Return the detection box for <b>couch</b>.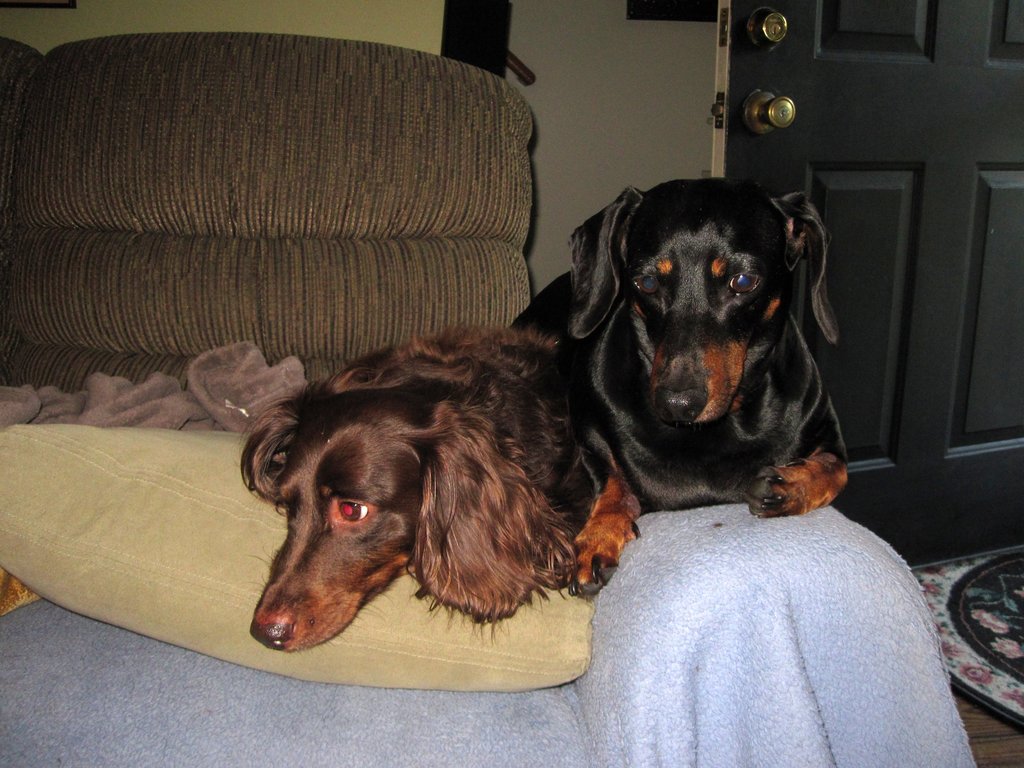
rect(104, 107, 947, 741).
